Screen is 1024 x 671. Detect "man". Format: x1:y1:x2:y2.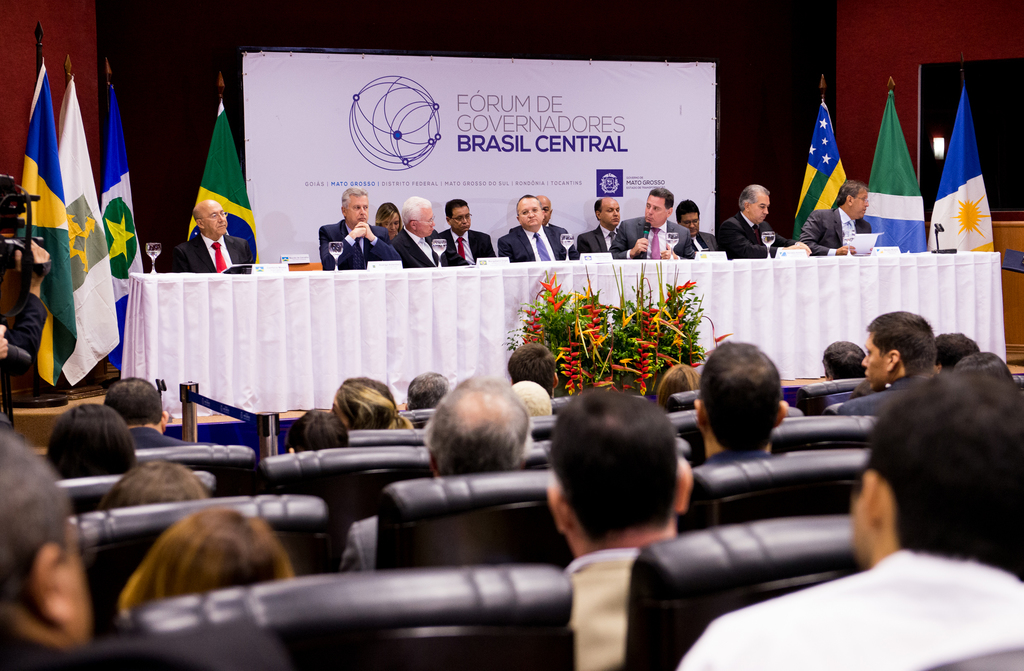
691:342:784:464.
